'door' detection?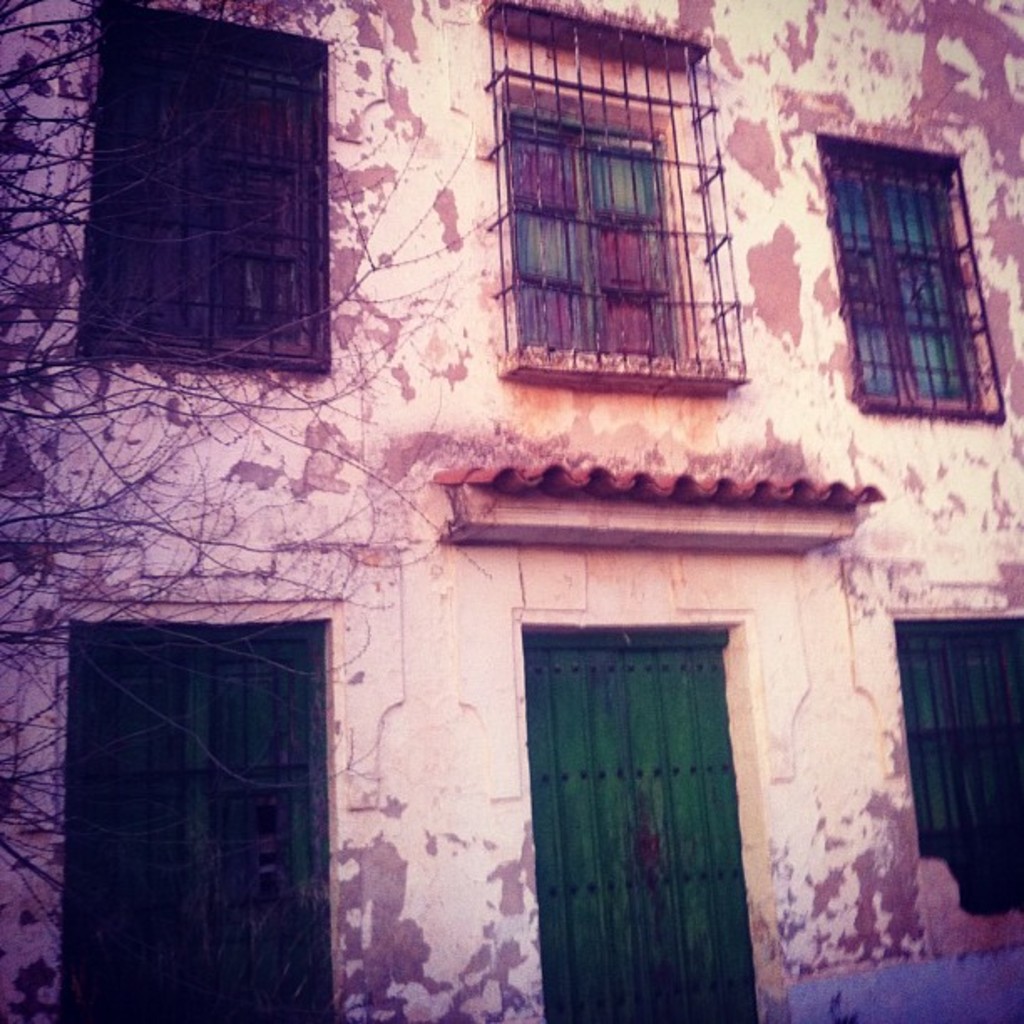
bbox(515, 591, 788, 1011)
